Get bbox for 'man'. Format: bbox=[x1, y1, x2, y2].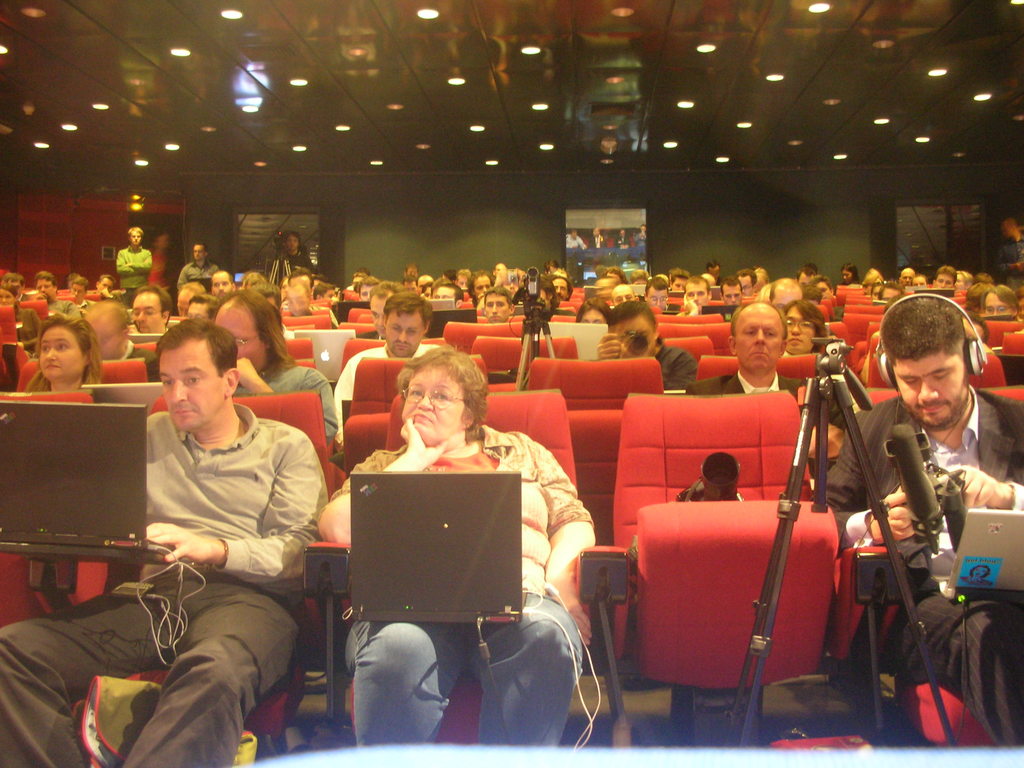
bbox=[209, 267, 235, 301].
